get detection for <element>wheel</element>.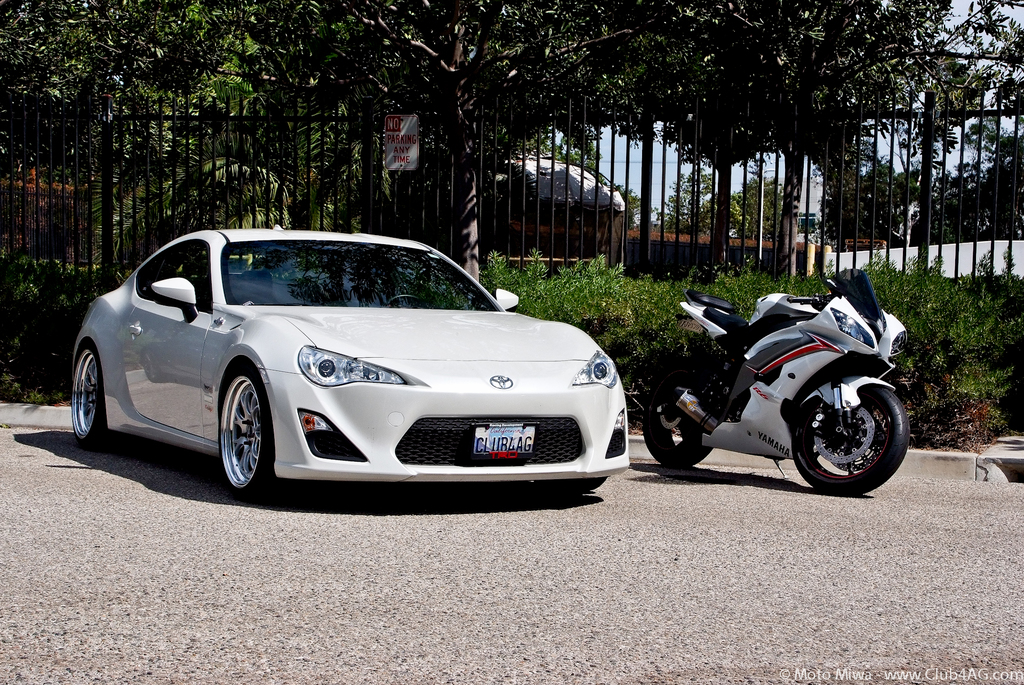
Detection: locate(220, 363, 280, 497).
